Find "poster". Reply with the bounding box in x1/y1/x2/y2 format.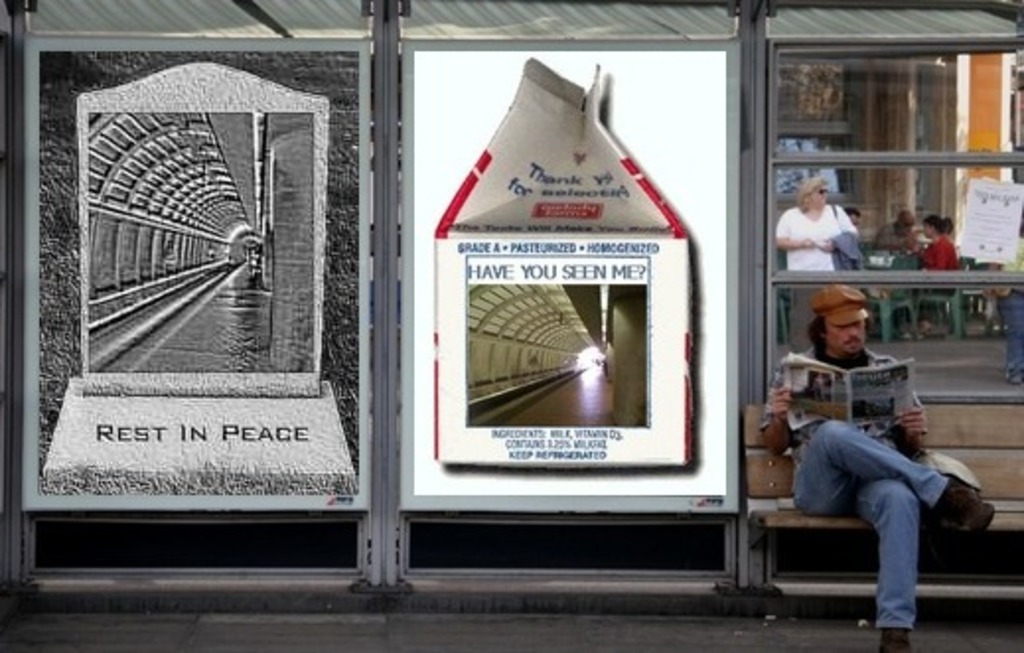
410/47/728/493.
